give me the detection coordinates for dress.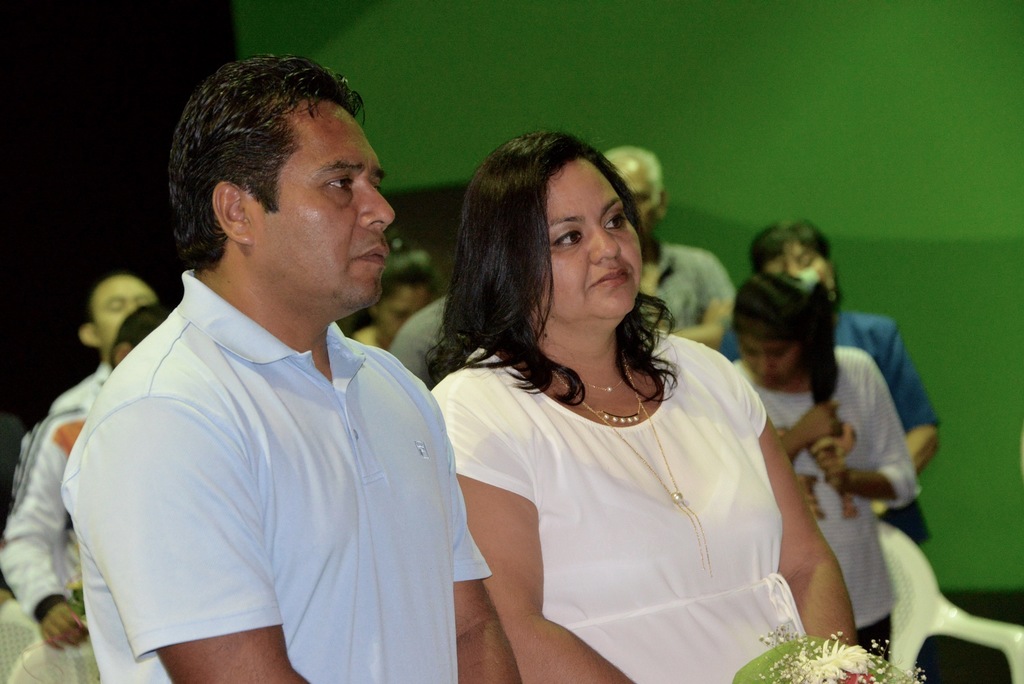
select_region(428, 327, 810, 683).
